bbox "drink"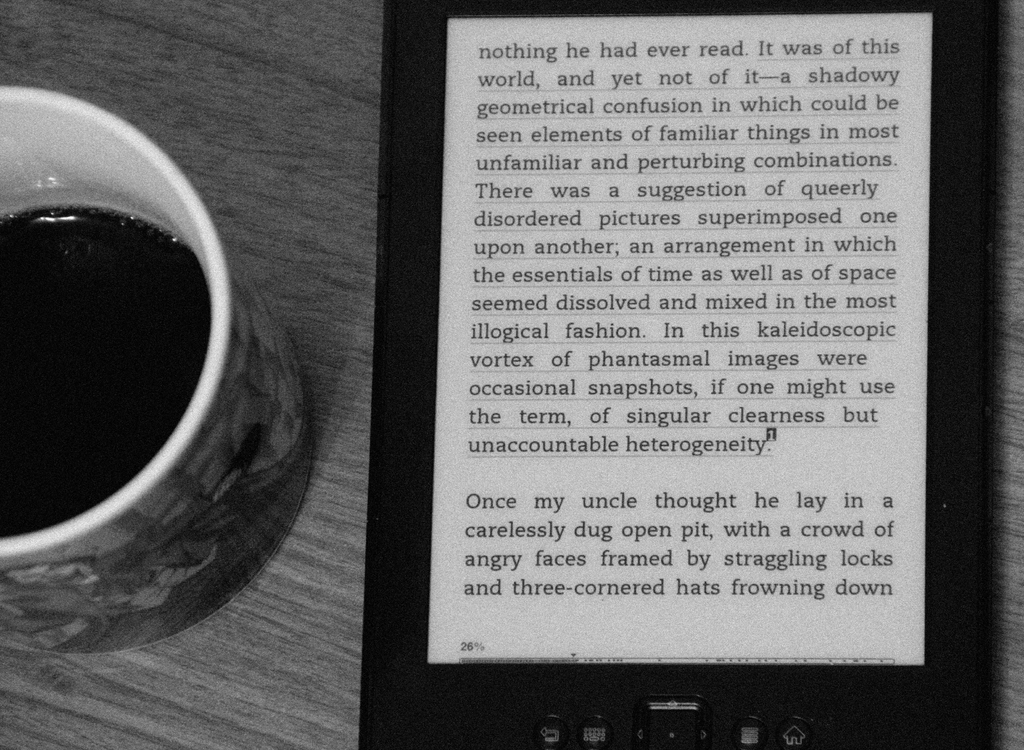
(left=15, top=61, right=270, bottom=637)
